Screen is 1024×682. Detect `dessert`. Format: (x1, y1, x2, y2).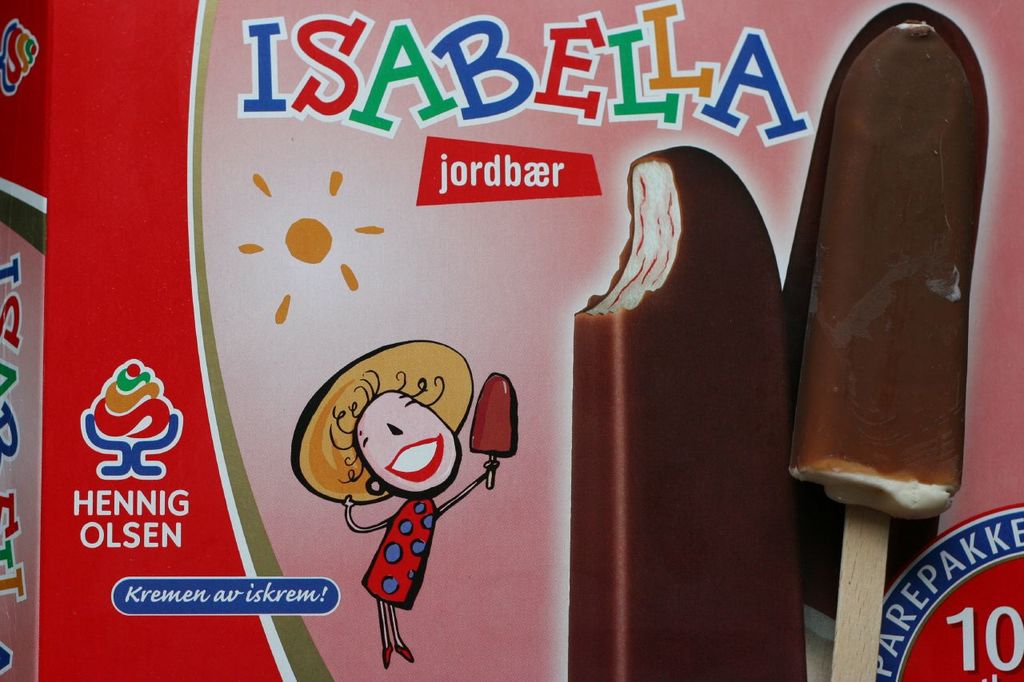
(797, 486, 938, 620).
